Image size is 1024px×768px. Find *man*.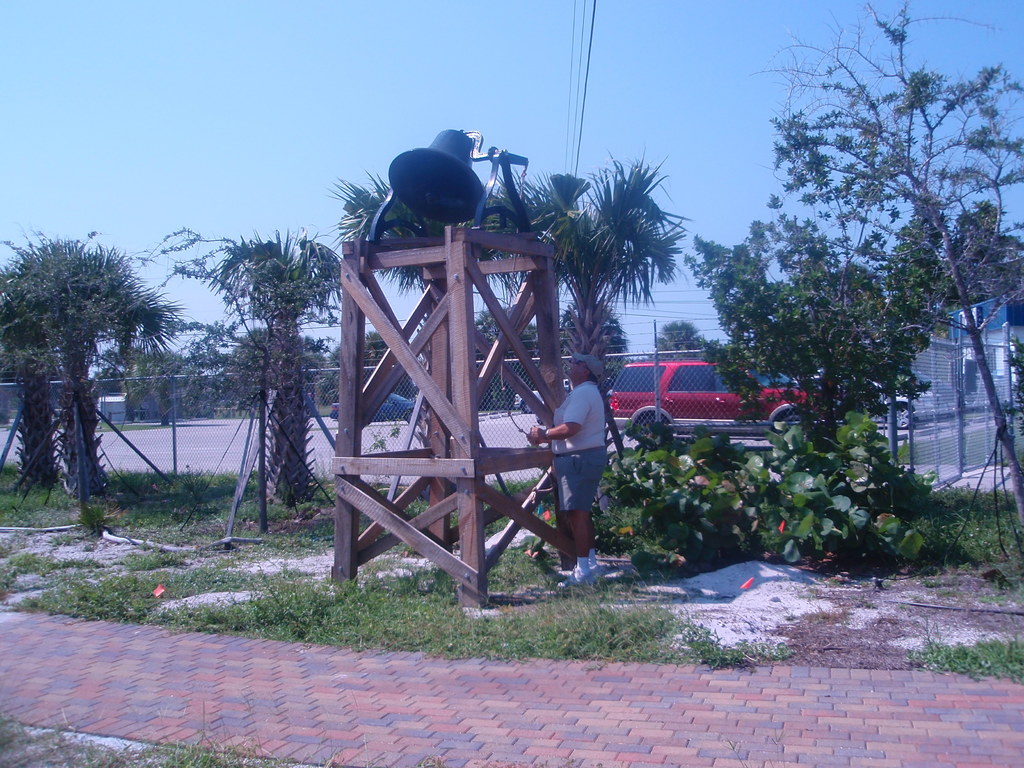
box=[515, 348, 628, 597].
